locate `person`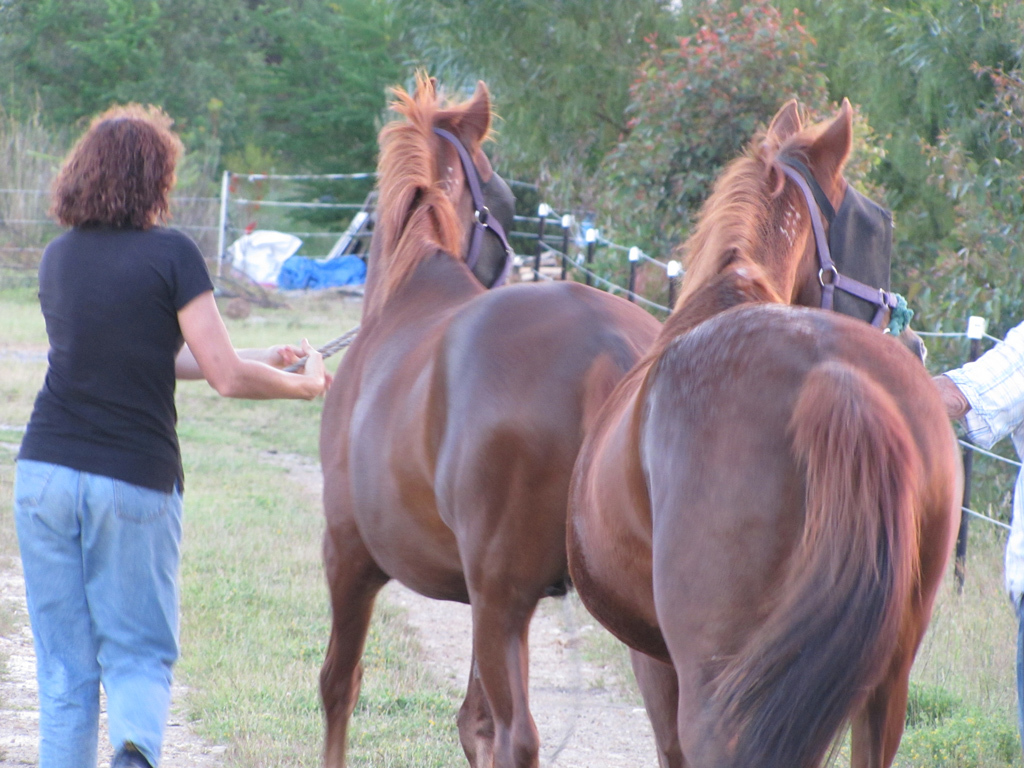
13/96/325/767
